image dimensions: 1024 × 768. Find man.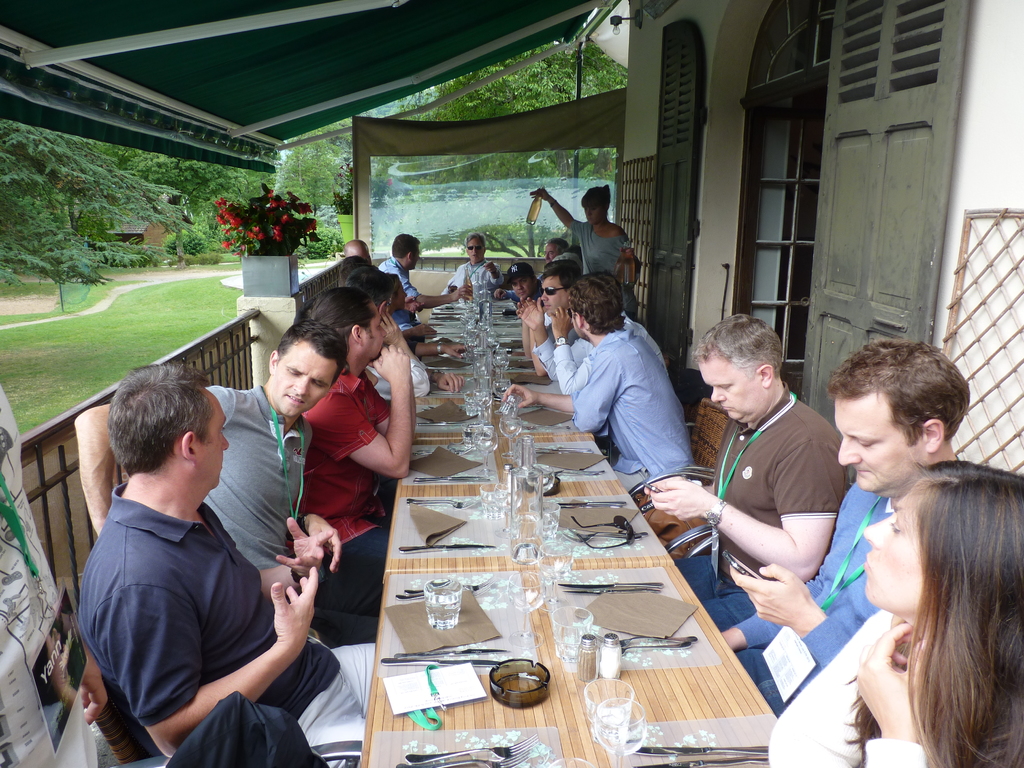
locate(345, 237, 371, 260).
